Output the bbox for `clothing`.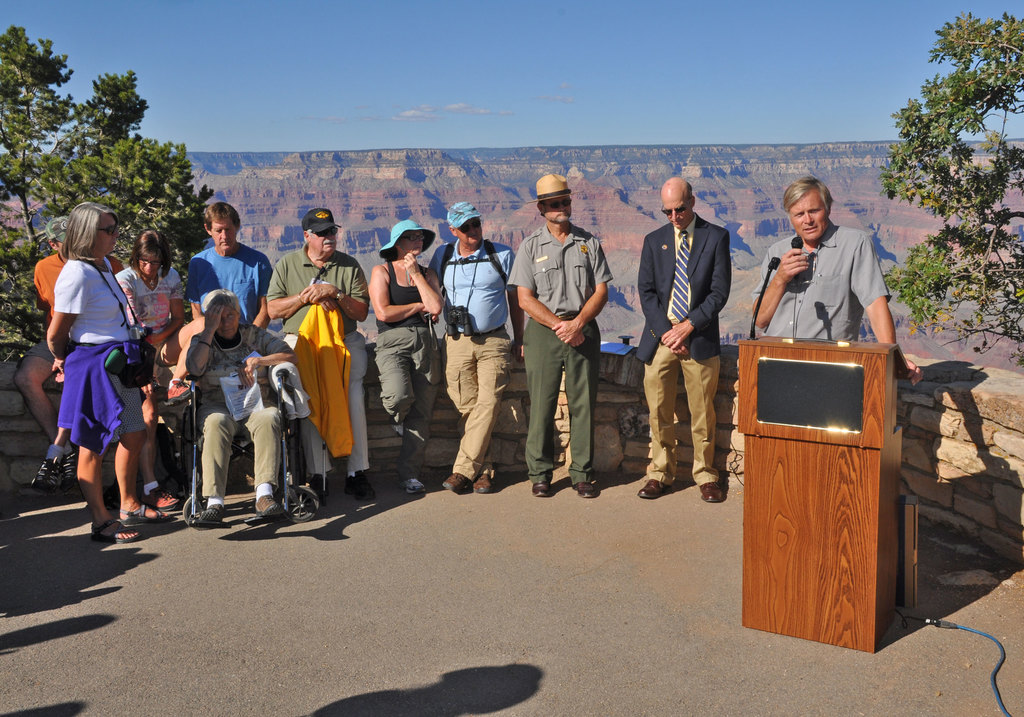
locate(293, 302, 348, 462).
